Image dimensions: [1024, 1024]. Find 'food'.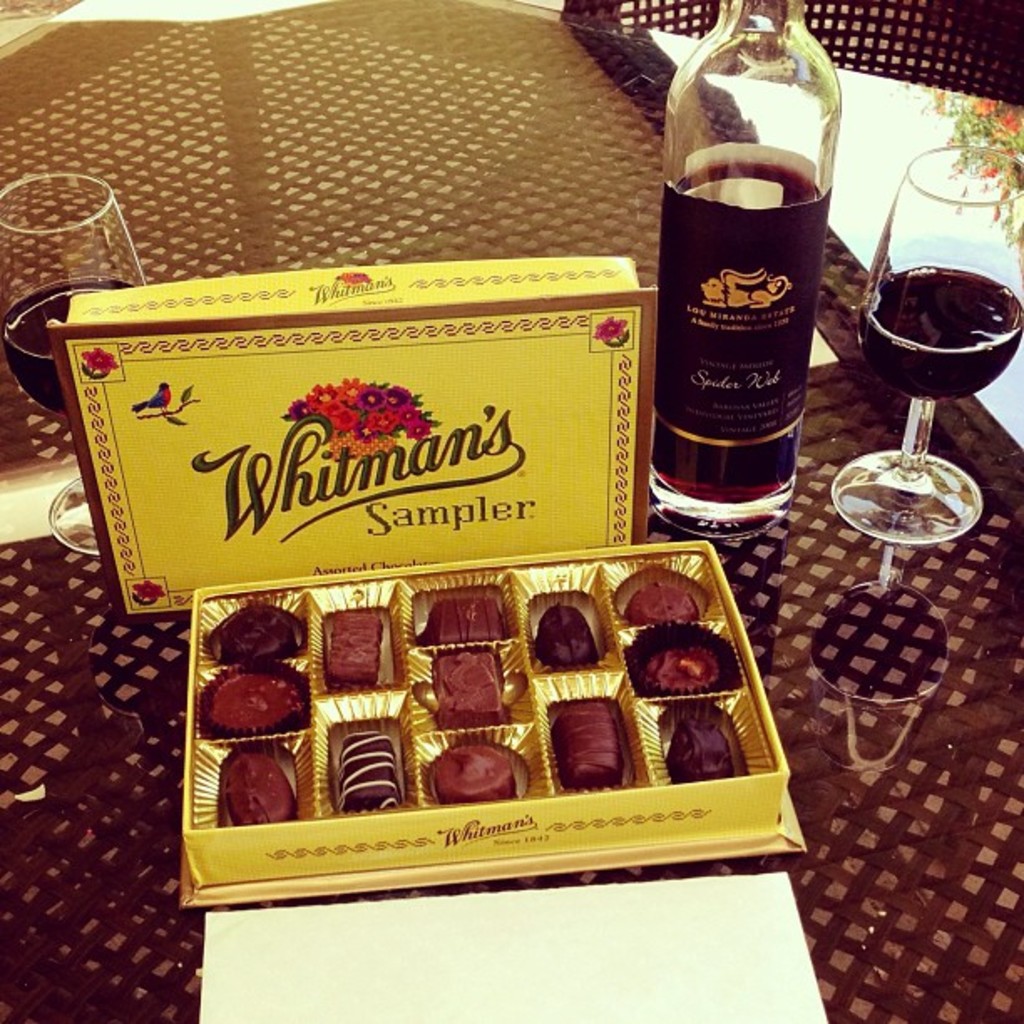
detection(204, 604, 294, 654).
